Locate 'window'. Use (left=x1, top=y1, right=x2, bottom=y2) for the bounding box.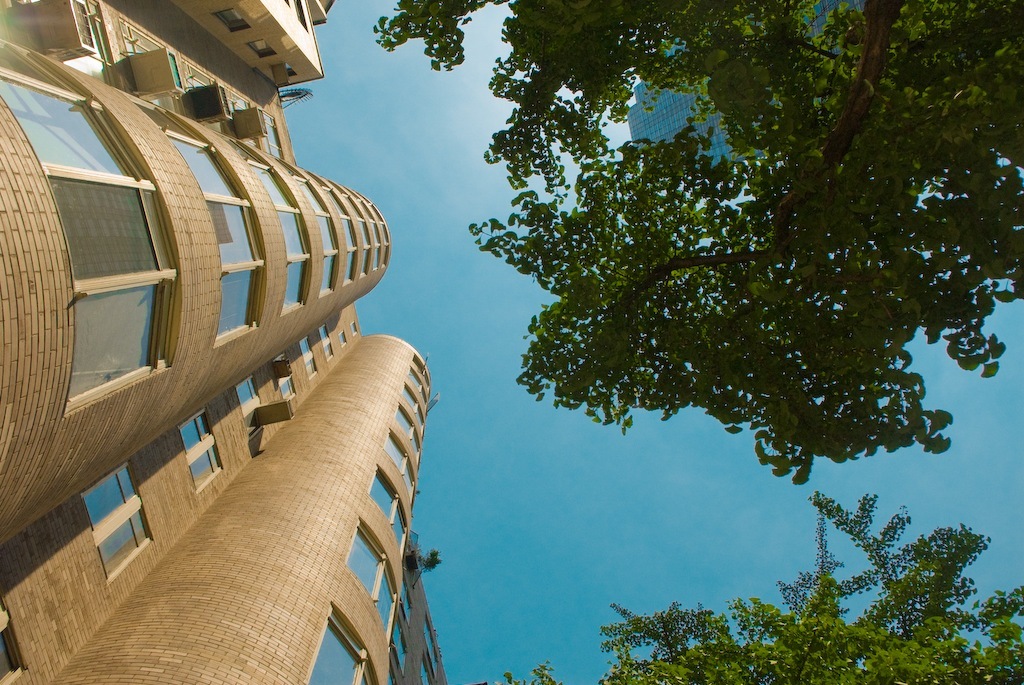
(left=370, top=466, right=418, bottom=579).
